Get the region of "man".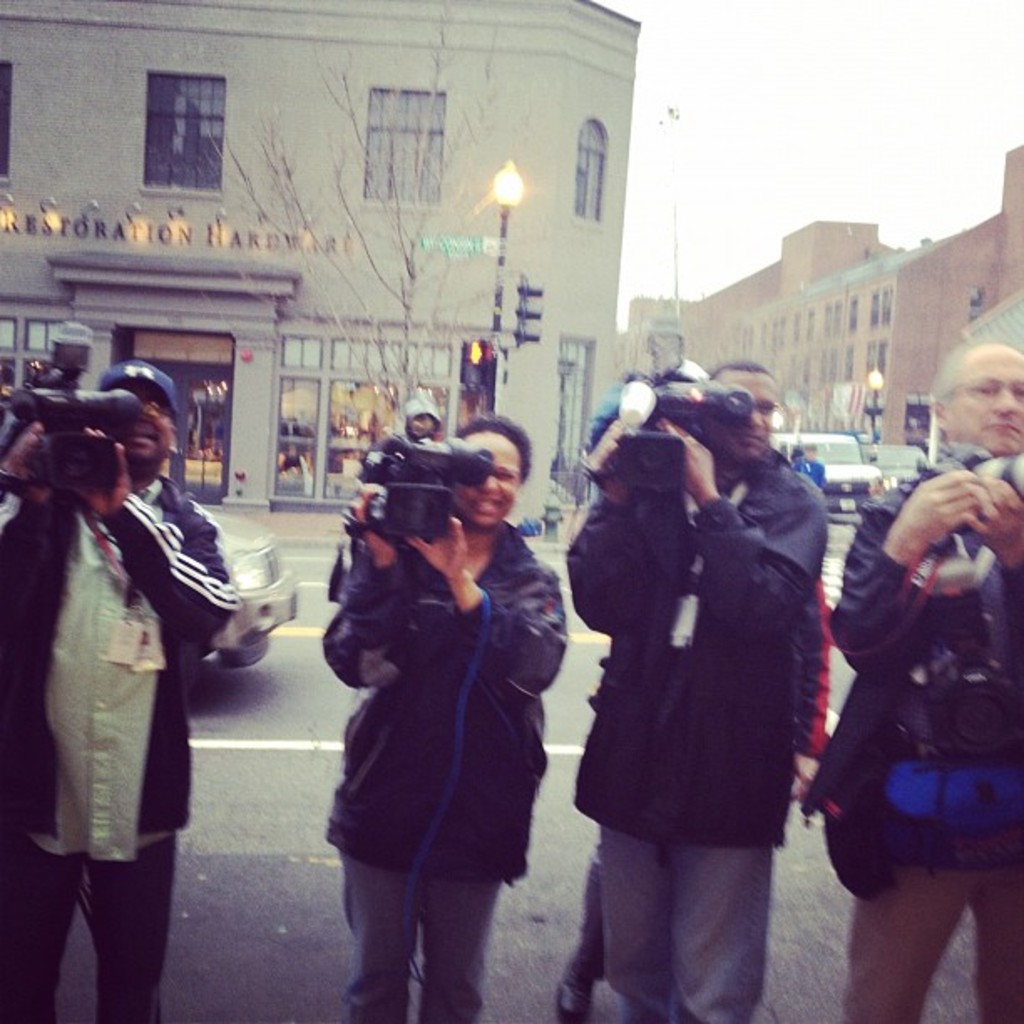
locate(559, 346, 847, 1001).
